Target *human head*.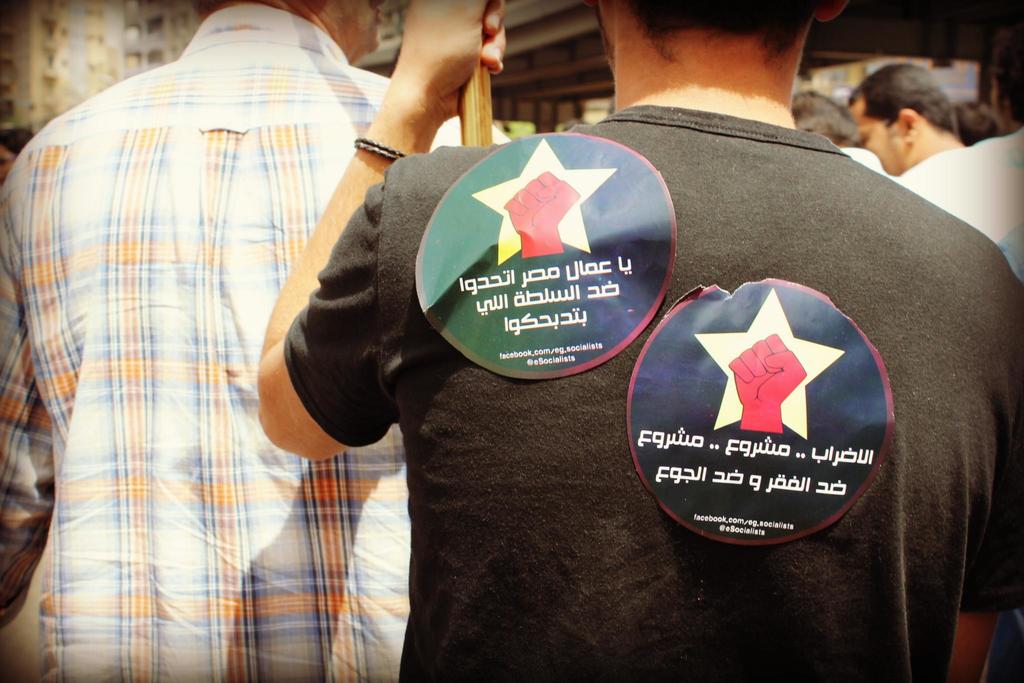
Target region: [left=991, top=16, right=1023, bottom=129].
